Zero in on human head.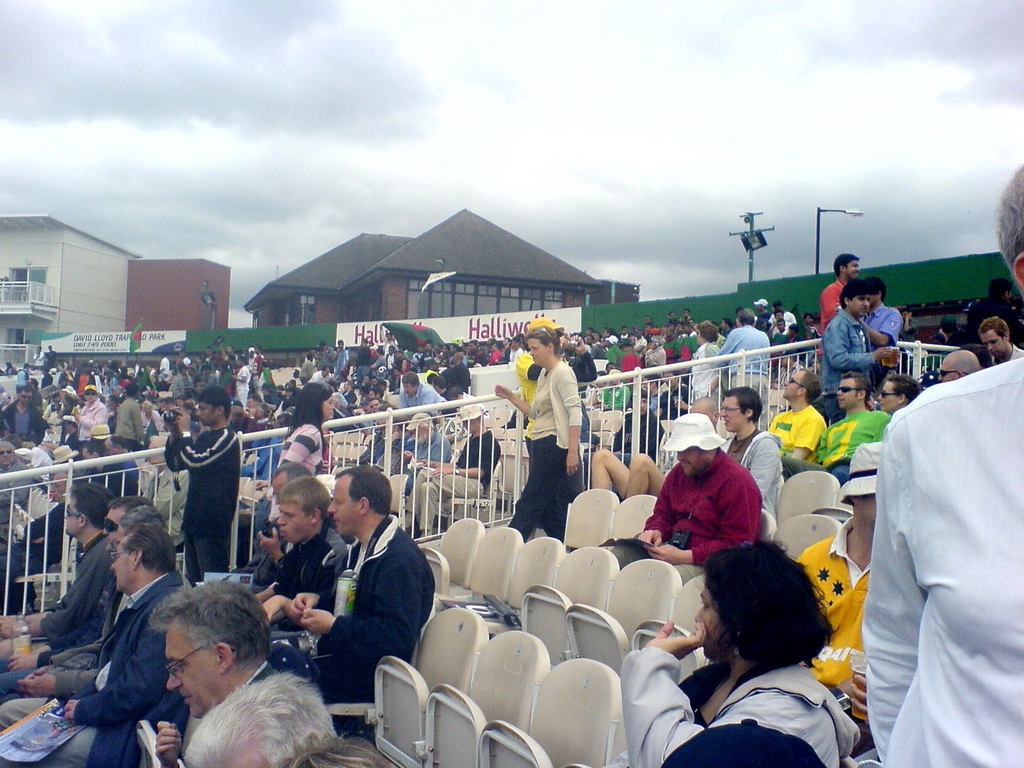
Zeroed in: 3/360/13/368.
